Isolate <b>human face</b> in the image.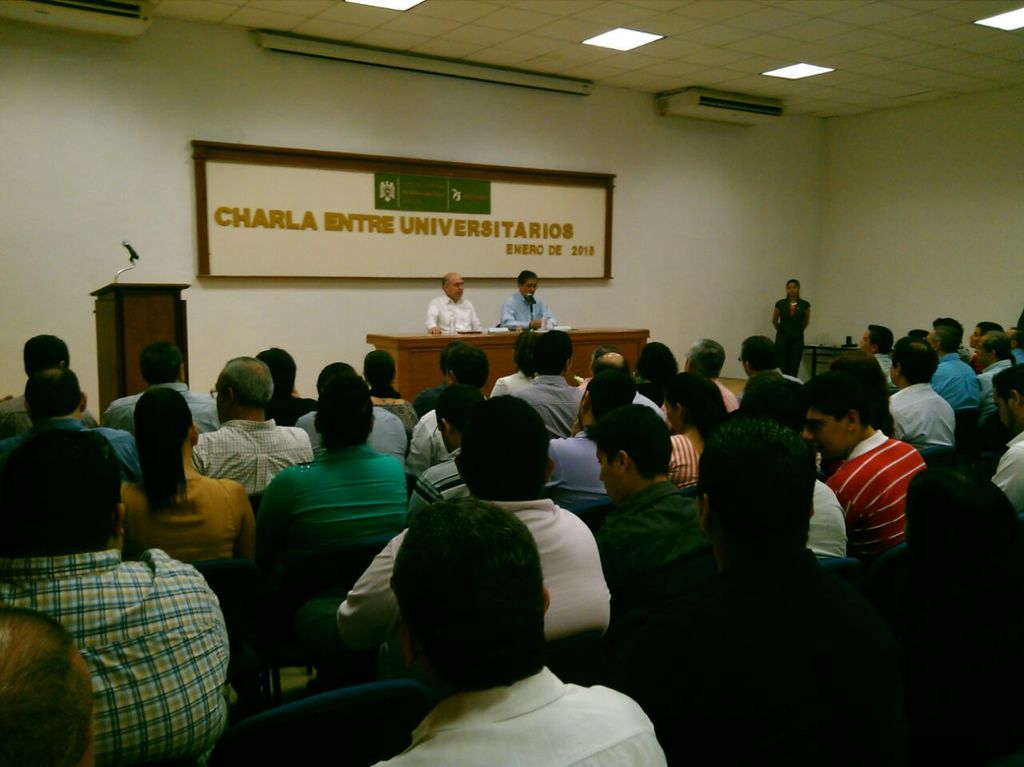
Isolated region: x1=785, y1=281, x2=801, y2=298.
